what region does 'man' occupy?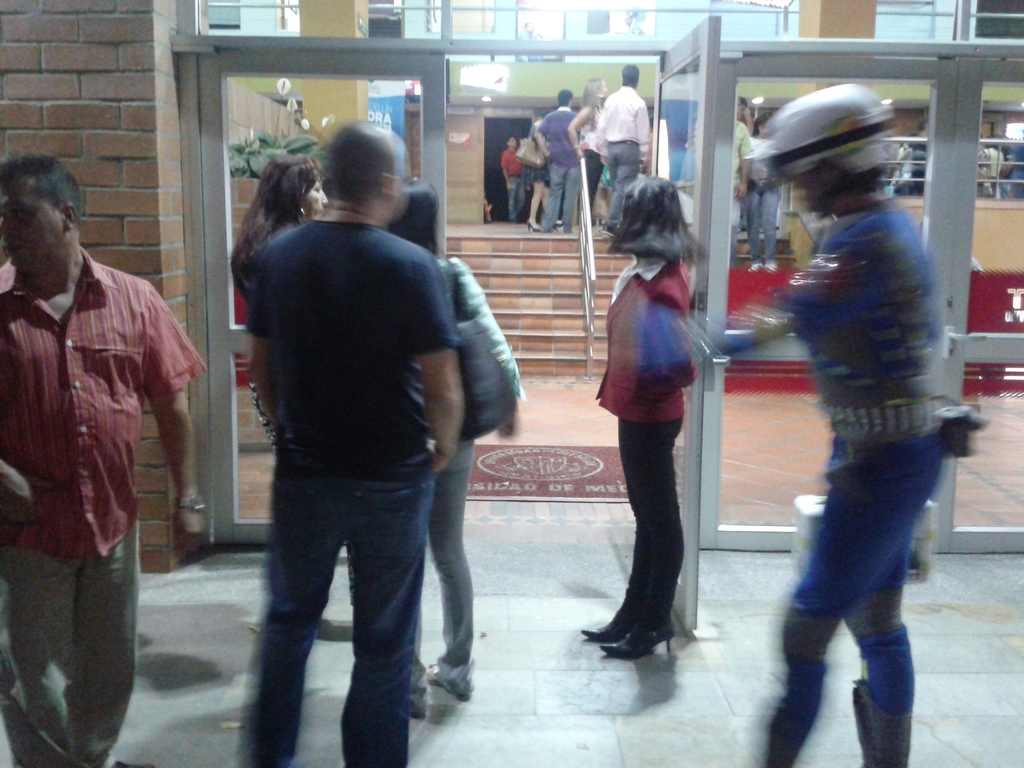
[5, 152, 191, 726].
